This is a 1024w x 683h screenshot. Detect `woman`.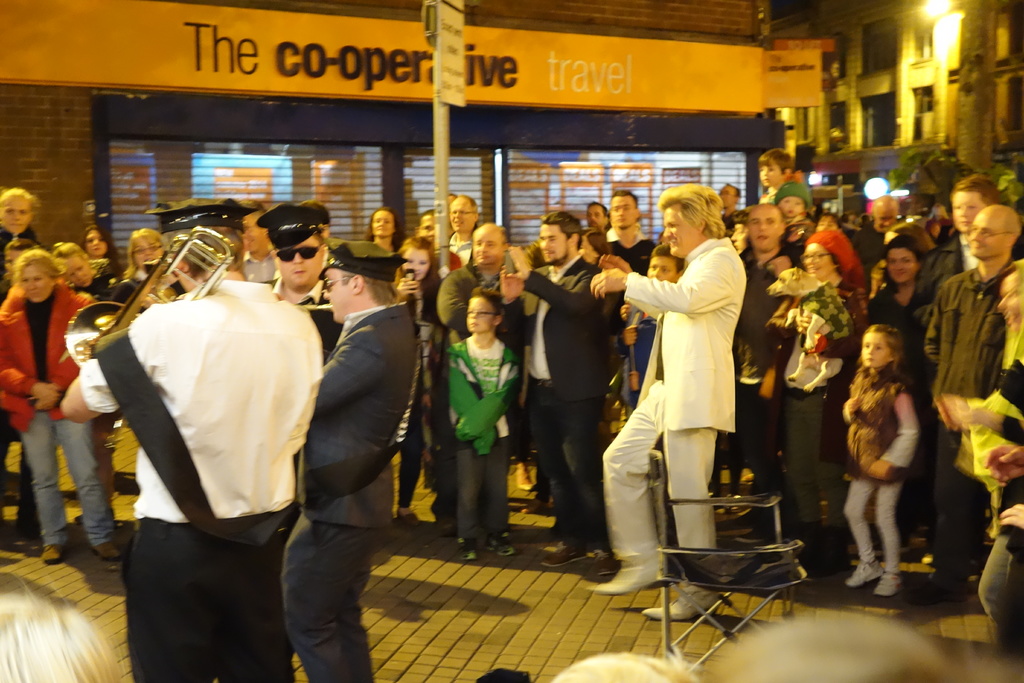
{"x1": 0, "y1": 249, "x2": 121, "y2": 564}.
